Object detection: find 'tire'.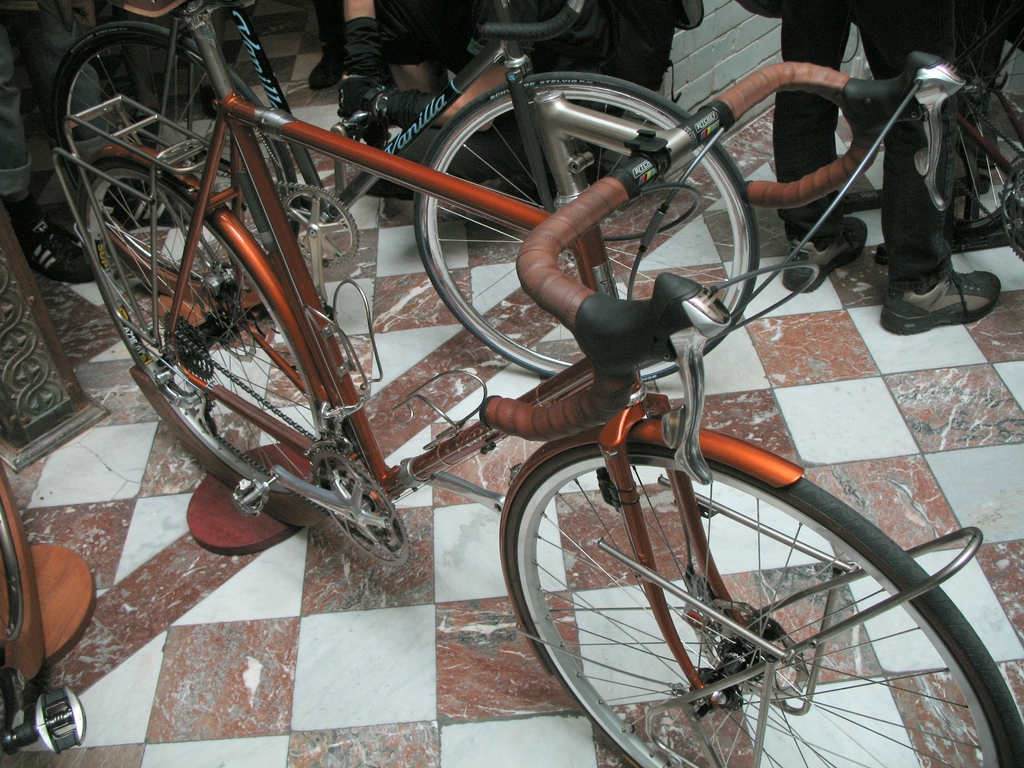
crop(499, 437, 1023, 766).
